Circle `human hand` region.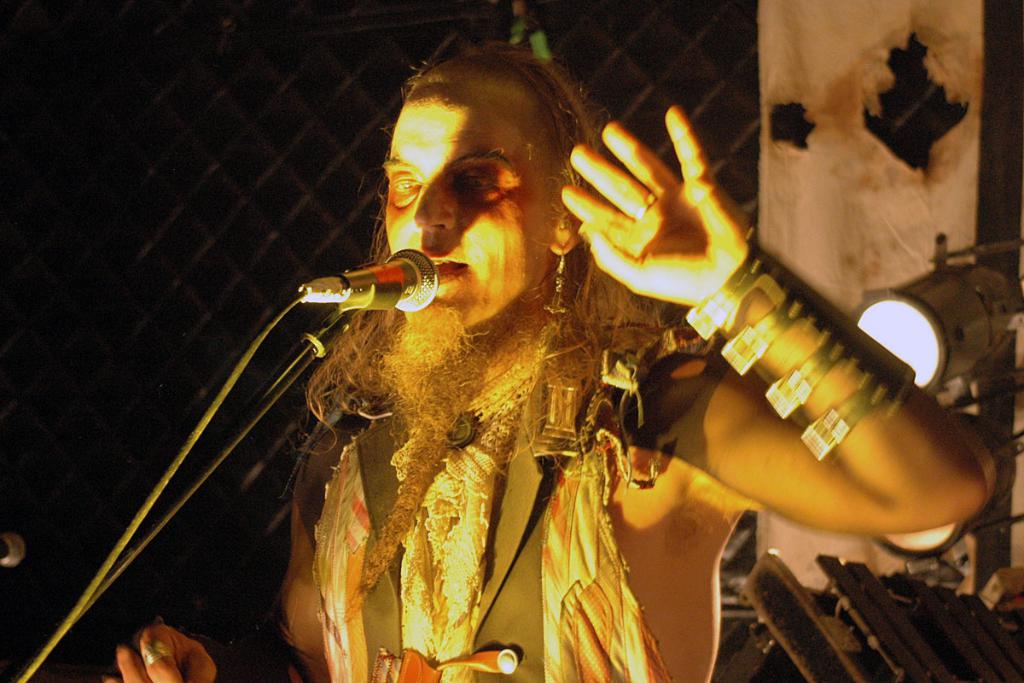
Region: [left=561, top=111, right=771, bottom=294].
